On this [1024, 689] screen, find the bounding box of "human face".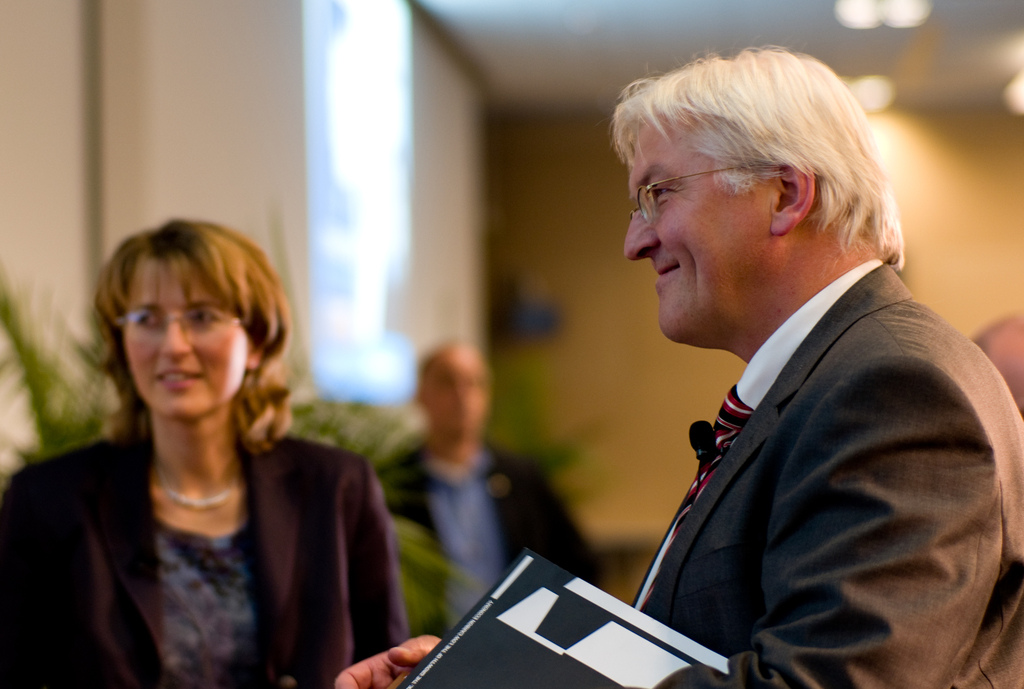
Bounding box: [124, 260, 252, 411].
